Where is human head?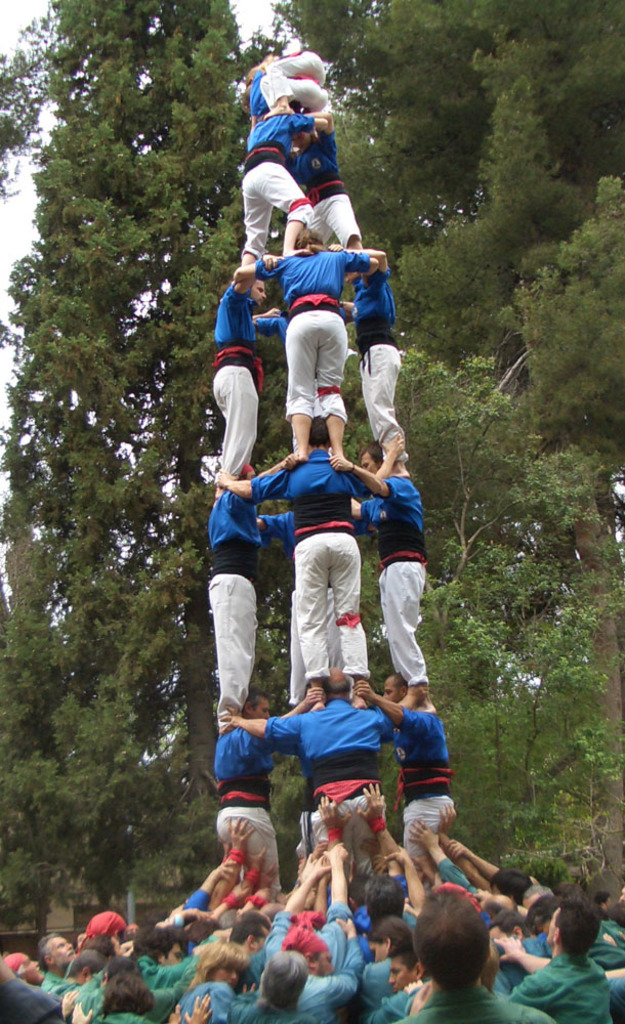
x1=323, y1=664, x2=353, y2=701.
